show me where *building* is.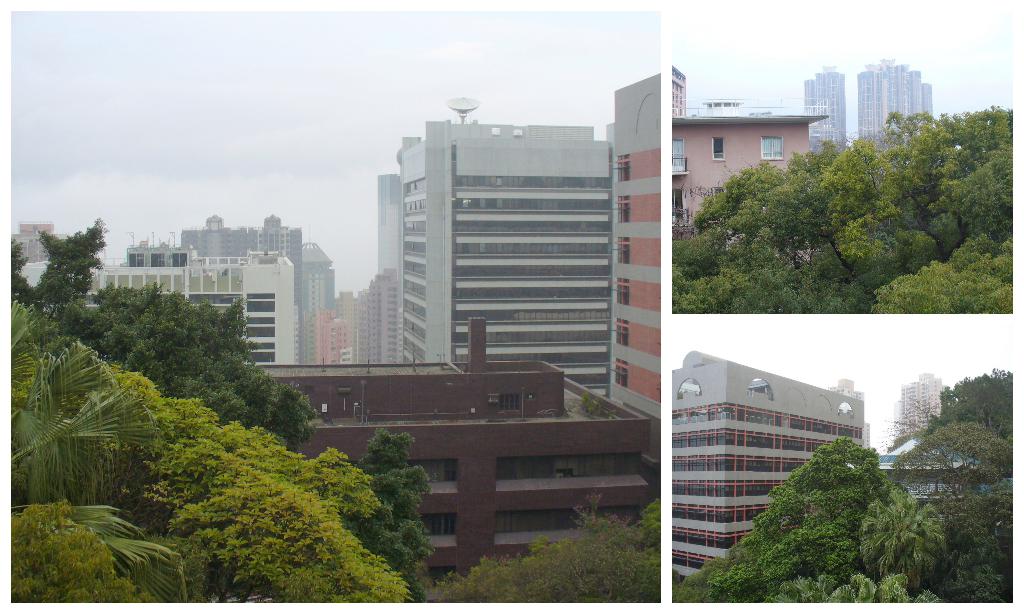
*building* is at 856:55:936:143.
